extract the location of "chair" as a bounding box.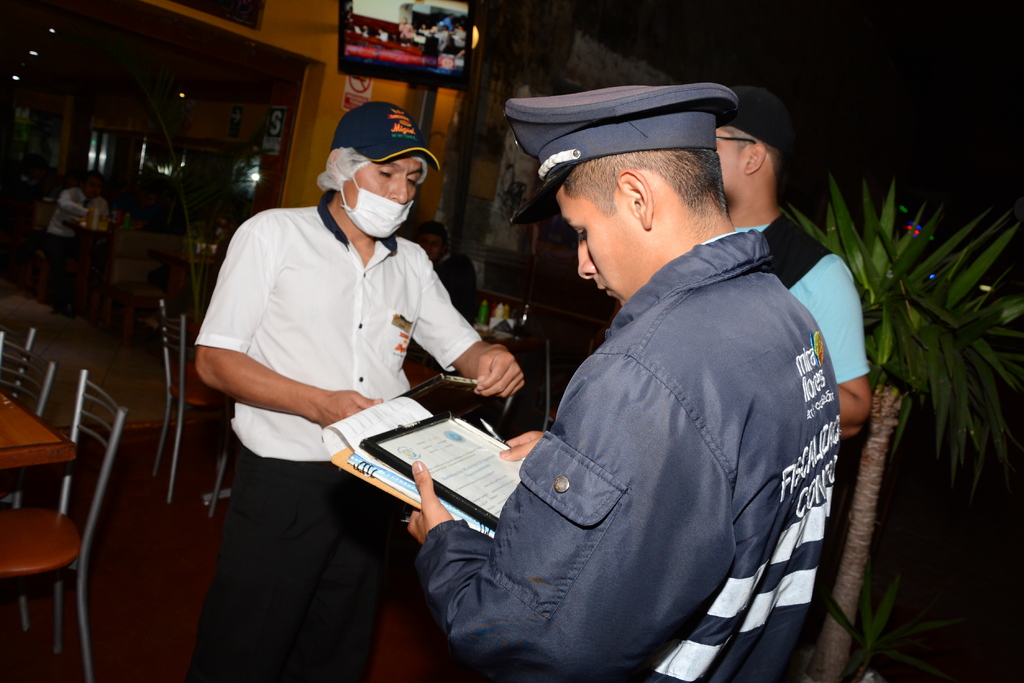
Rect(543, 337, 561, 430).
